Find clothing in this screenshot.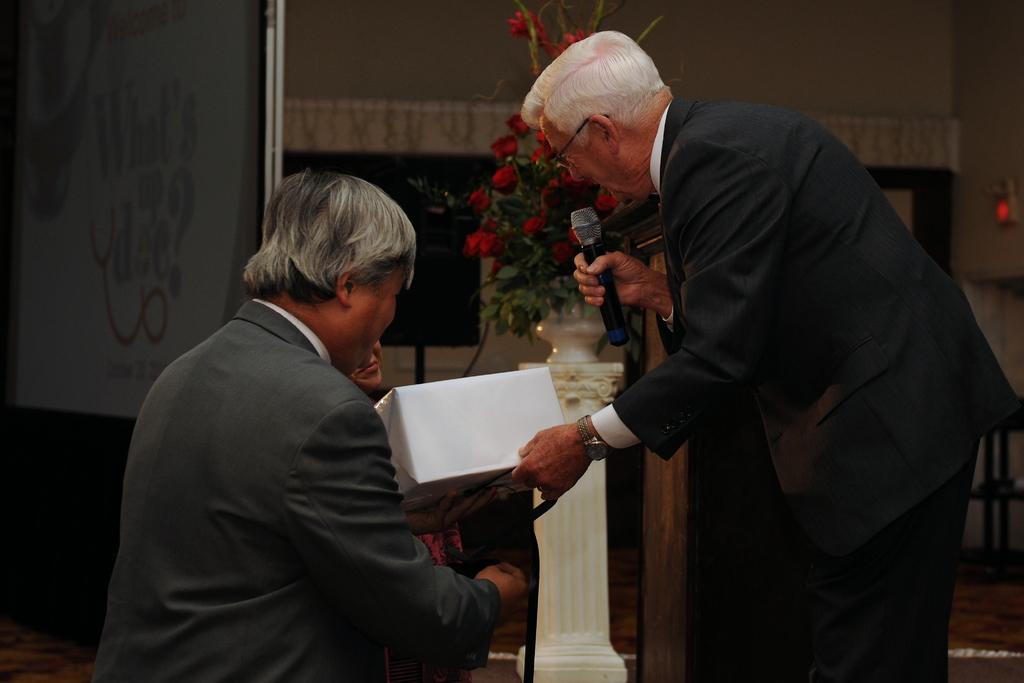
The bounding box for clothing is 593,94,1020,682.
